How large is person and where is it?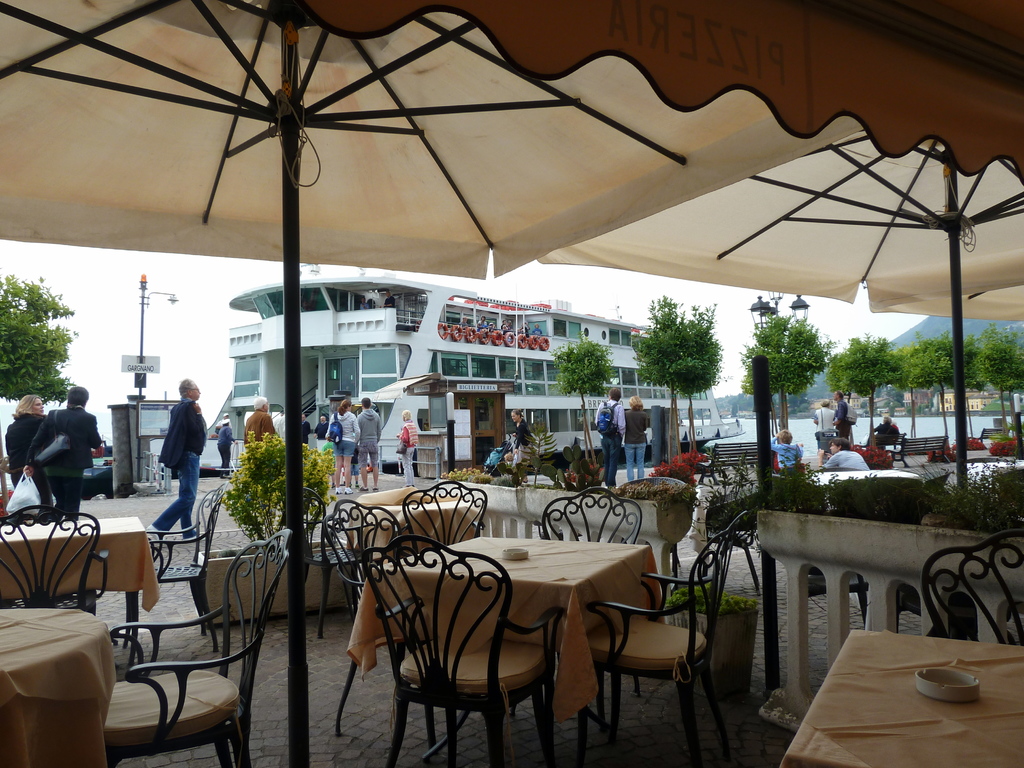
Bounding box: 396:408:419:486.
